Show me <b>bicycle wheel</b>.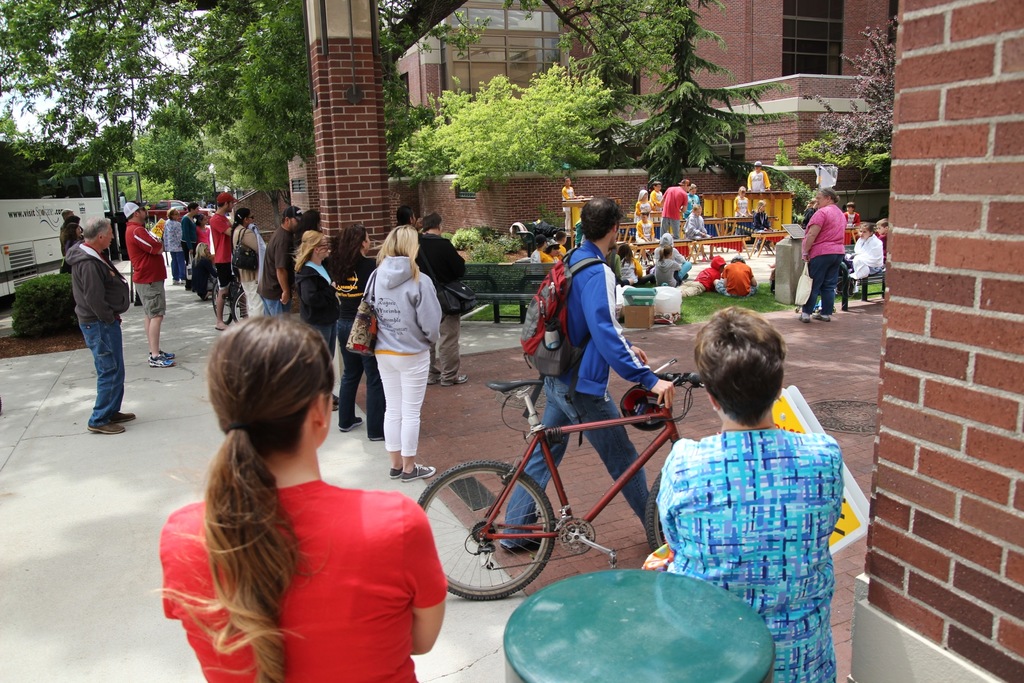
<b>bicycle wheel</b> is here: region(414, 460, 557, 602).
